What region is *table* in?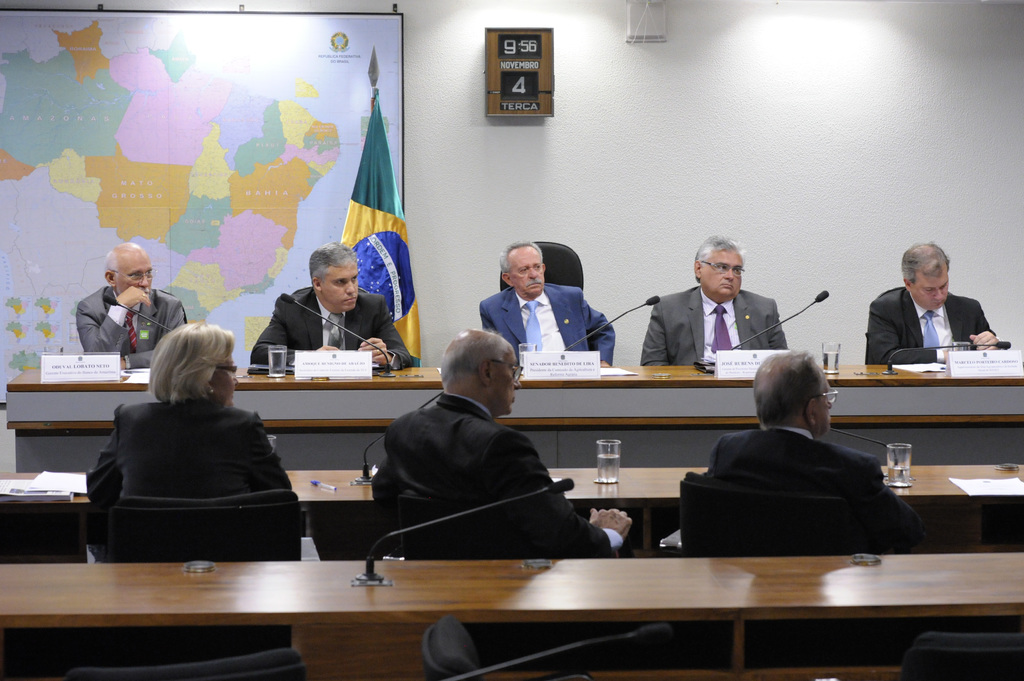
<bbox>10, 353, 1023, 471</bbox>.
